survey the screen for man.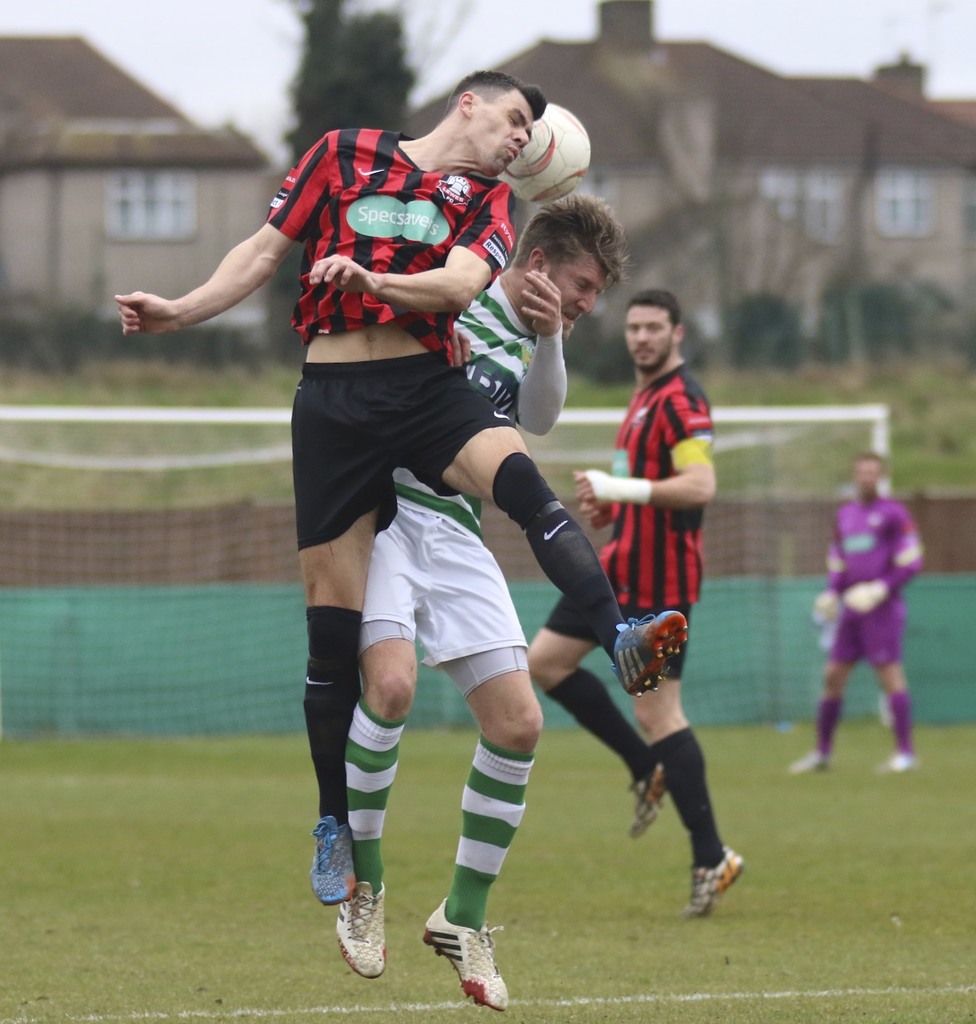
Survey found: 325,189,629,1011.
